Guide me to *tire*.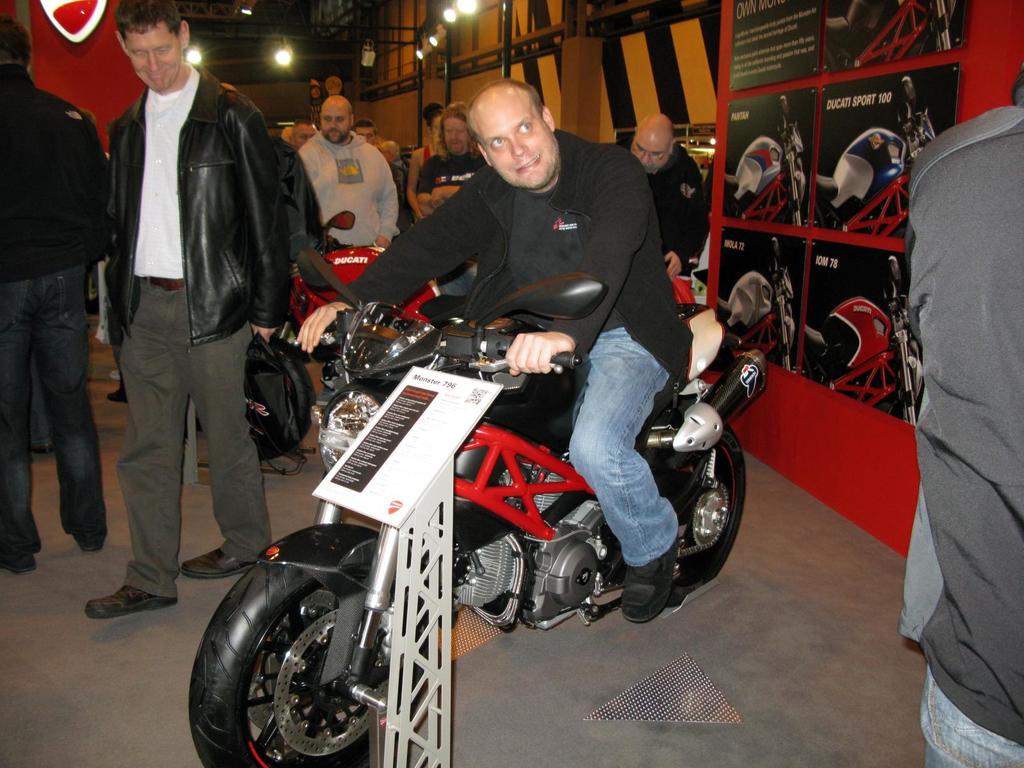
Guidance: {"left": 668, "top": 421, "right": 745, "bottom": 584}.
